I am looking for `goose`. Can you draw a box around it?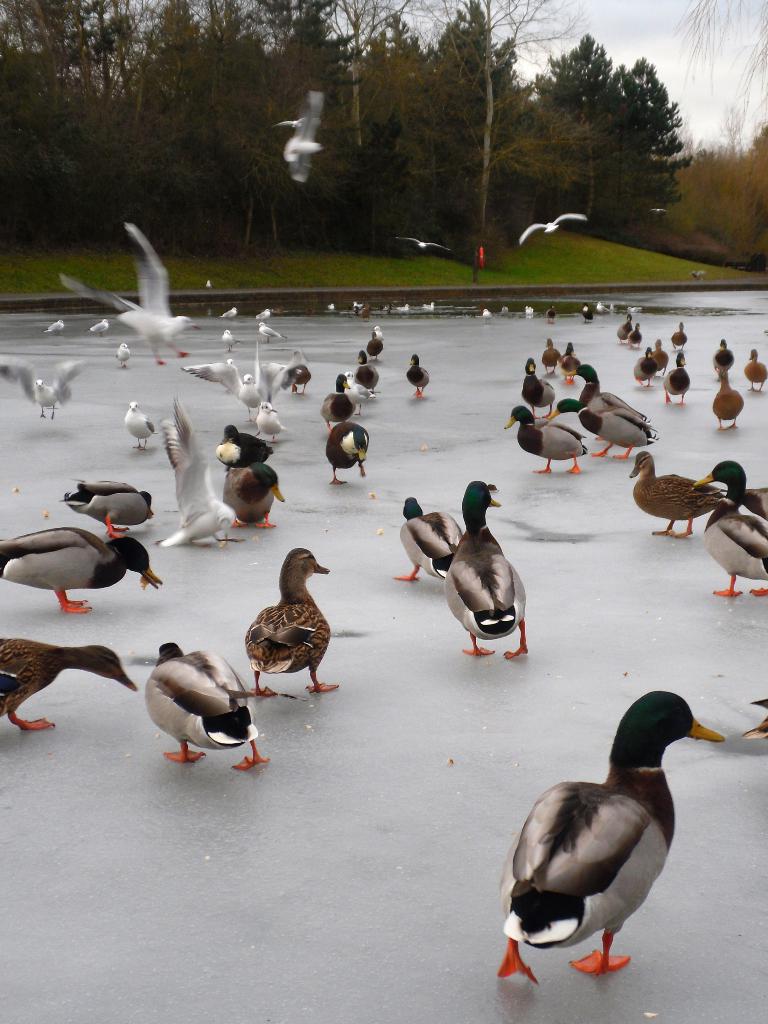
Sure, the bounding box is box=[70, 478, 156, 538].
